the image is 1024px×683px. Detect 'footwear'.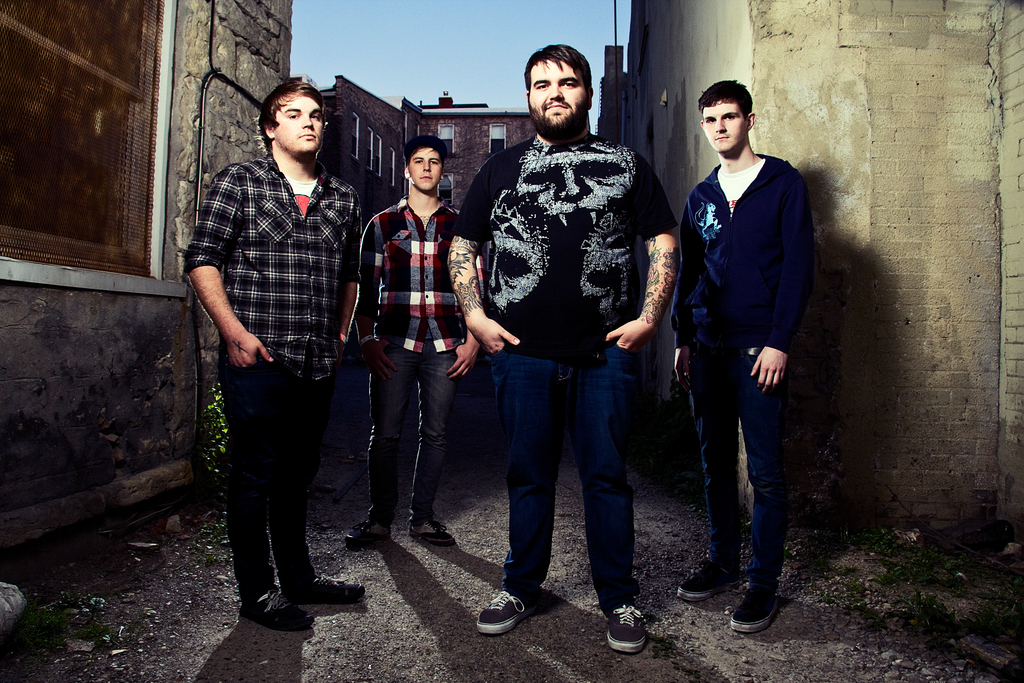
Detection: 346:520:406:551.
